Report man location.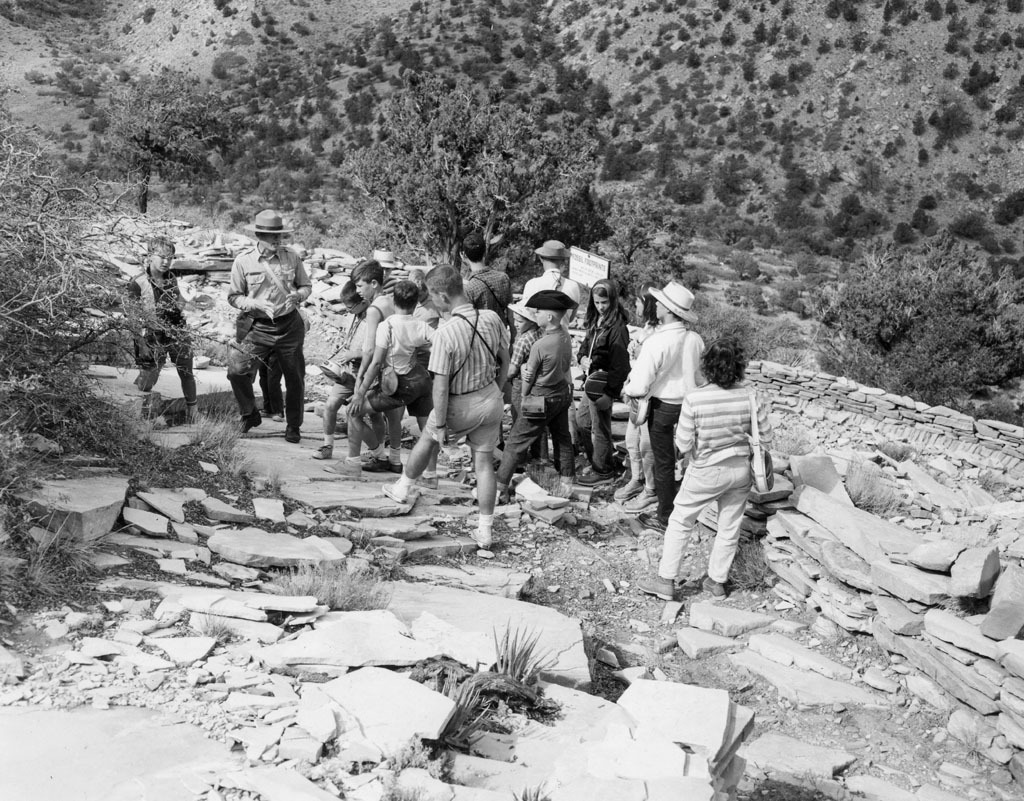
Report: crop(384, 266, 509, 547).
